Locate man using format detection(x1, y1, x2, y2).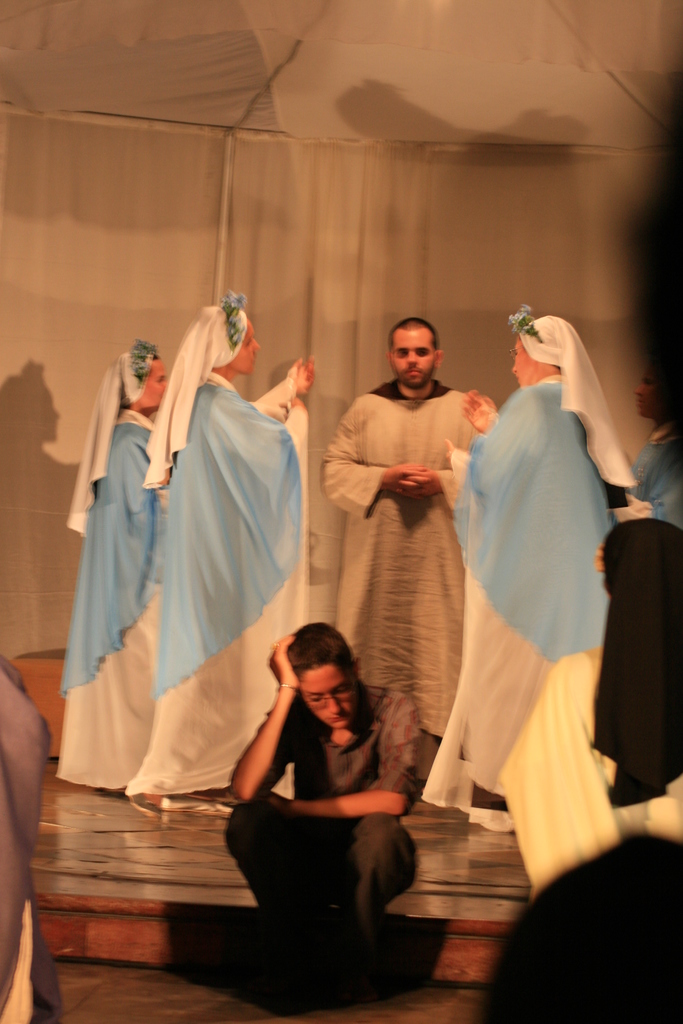
detection(318, 310, 502, 796).
